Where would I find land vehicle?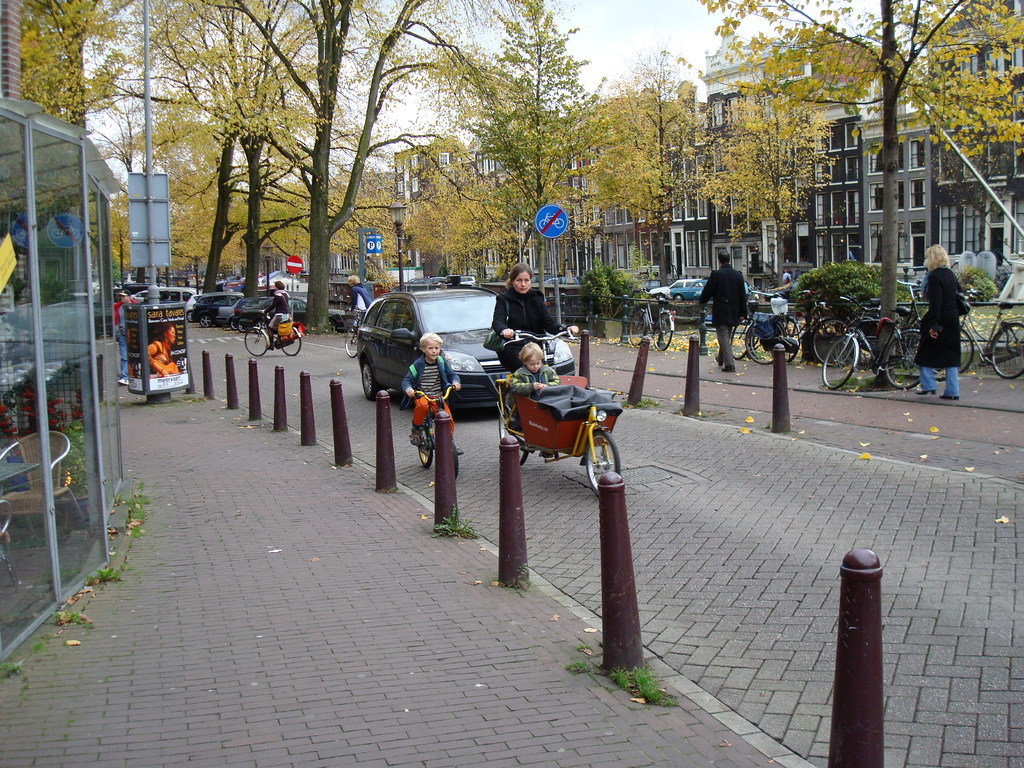
At 237 296 347 327.
